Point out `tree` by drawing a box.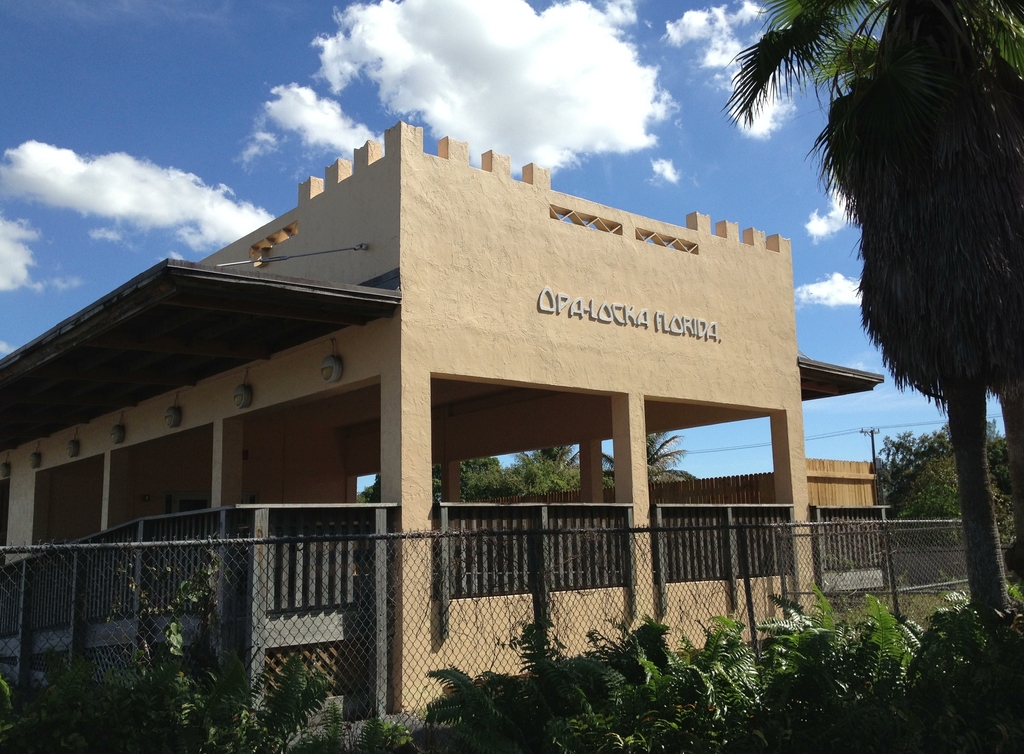
select_region(527, 443, 584, 489).
